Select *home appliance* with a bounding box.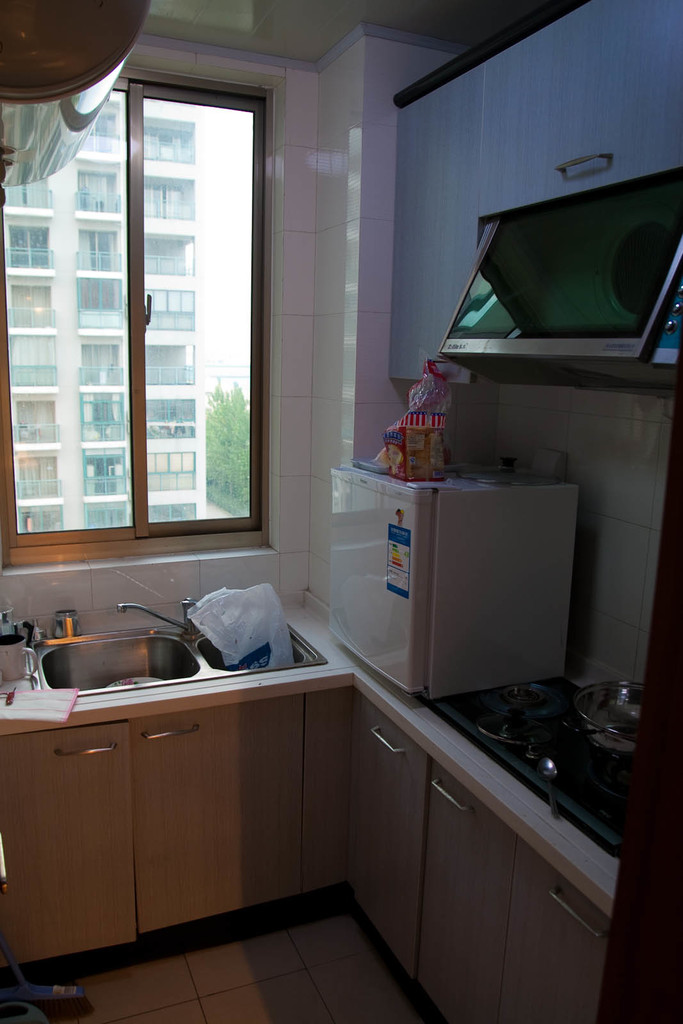
detection(436, 154, 682, 367).
